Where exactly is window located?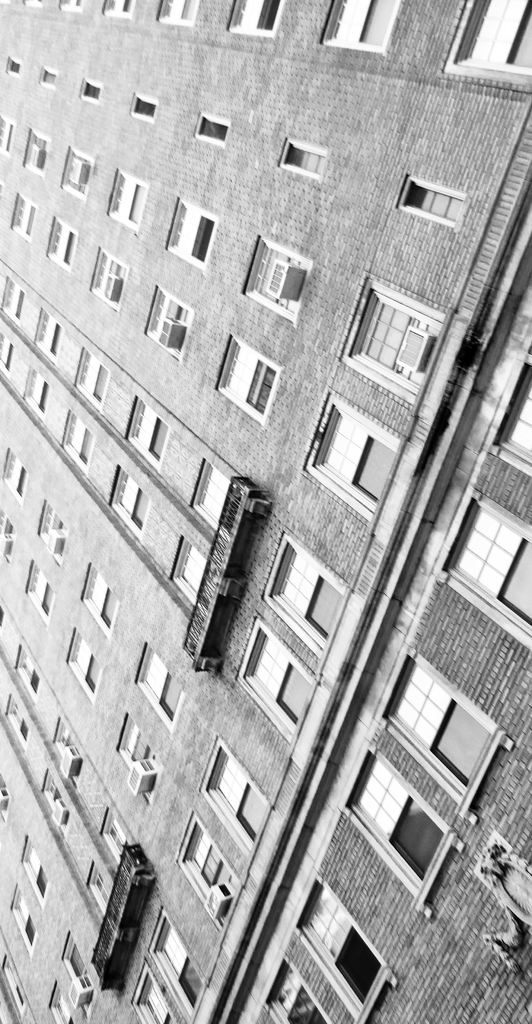
Its bounding box is region(339, 278, 448, 404).
